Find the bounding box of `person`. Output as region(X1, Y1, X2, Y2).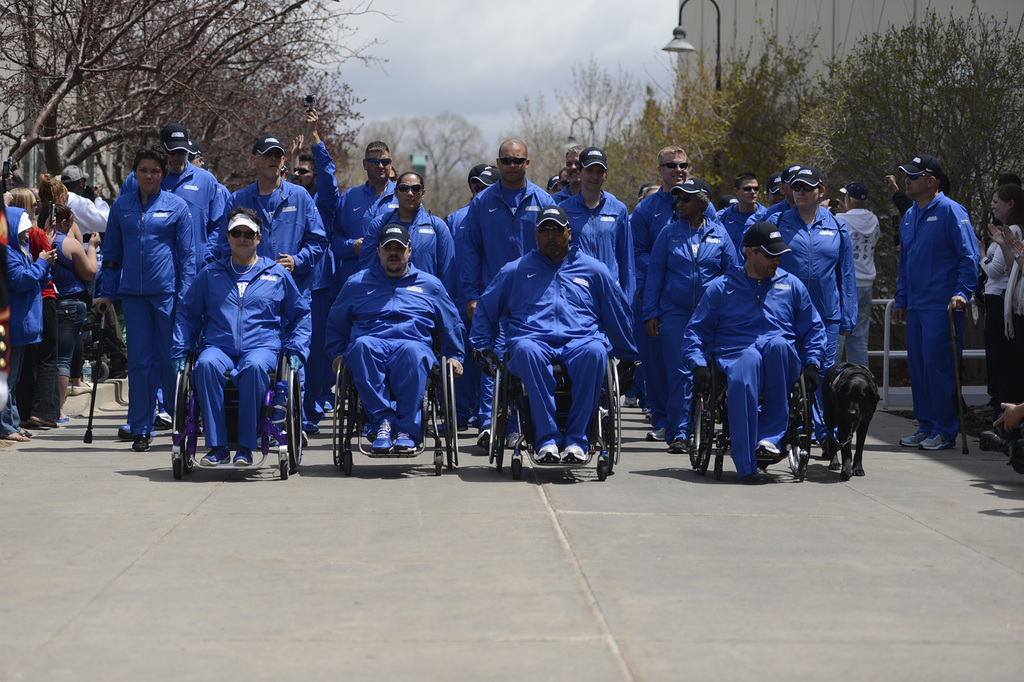
region(820, 182, 886, 400).
